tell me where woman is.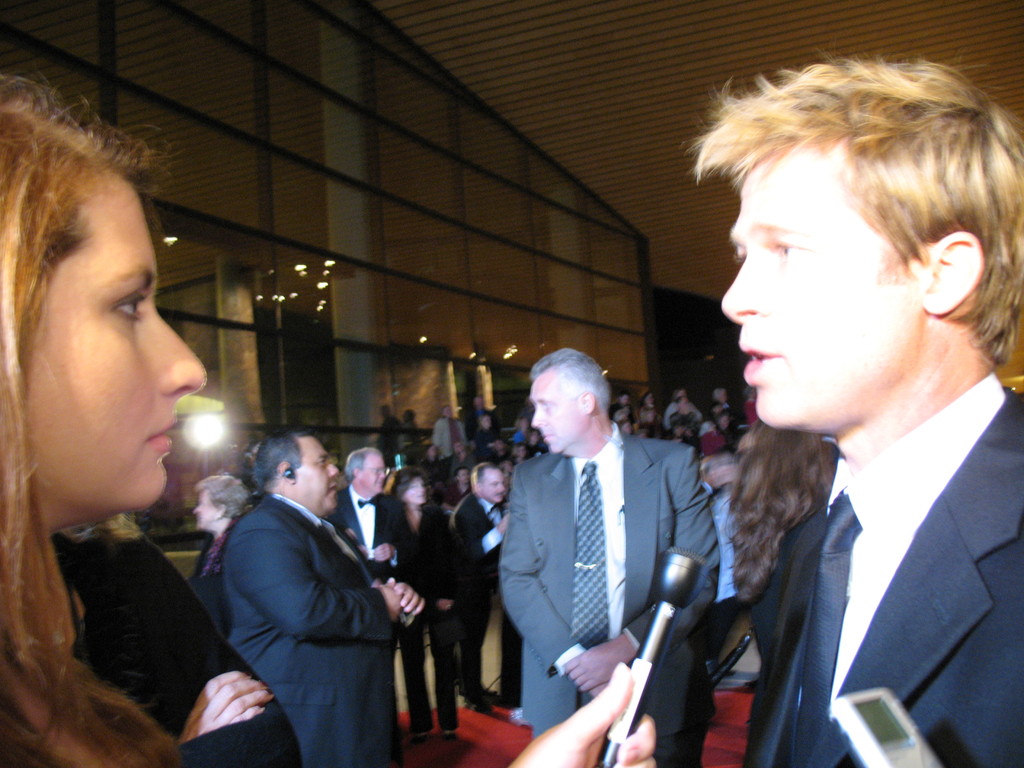
woman is at 422,445,448,461.
